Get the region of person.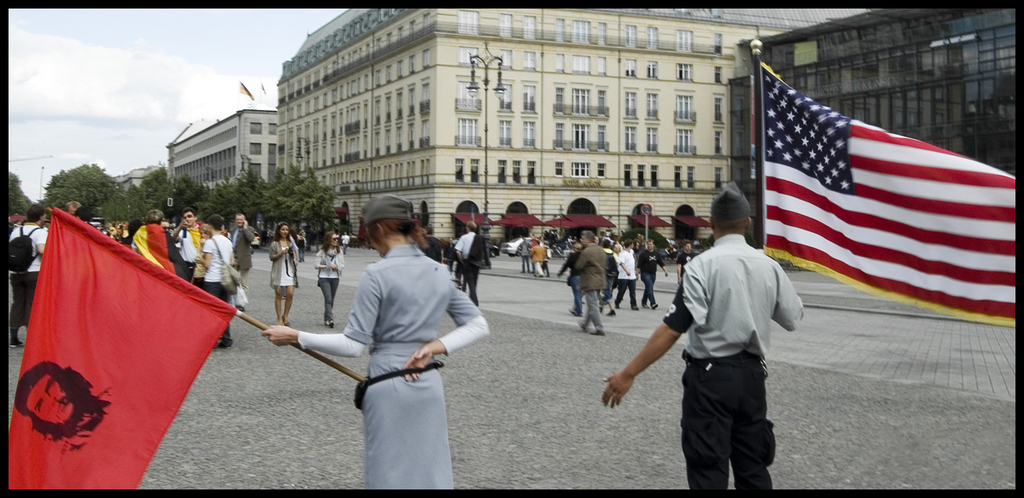
select_region(138, 206, 175, 280).
